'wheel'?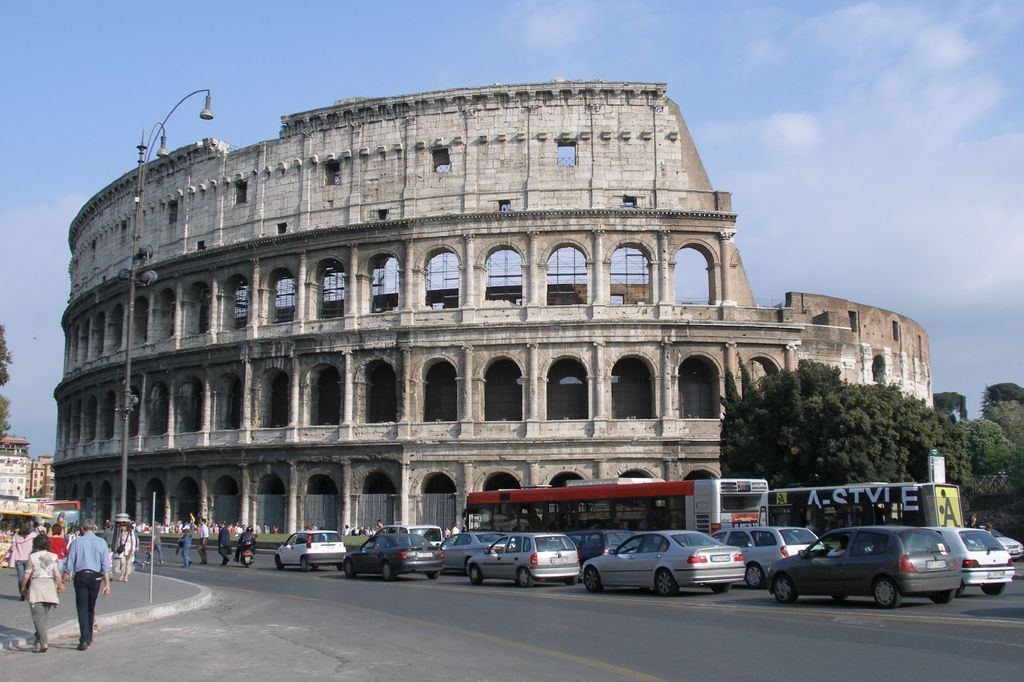
x1=382 y1=562 x2=399 y2=580
